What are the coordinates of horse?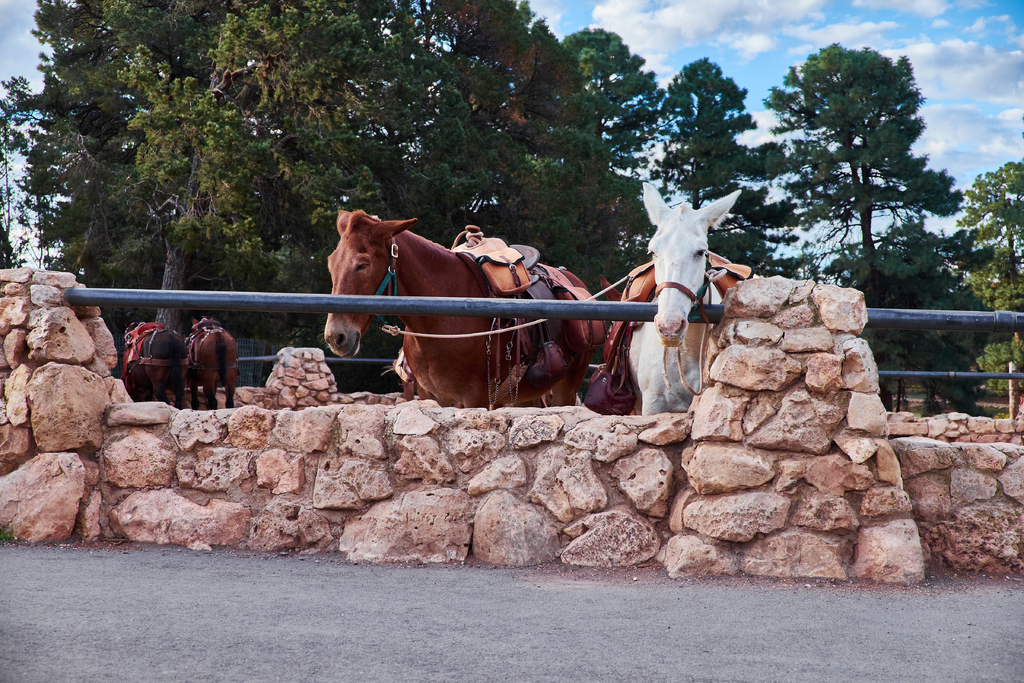
BBox(321, 204, 609, 409).
